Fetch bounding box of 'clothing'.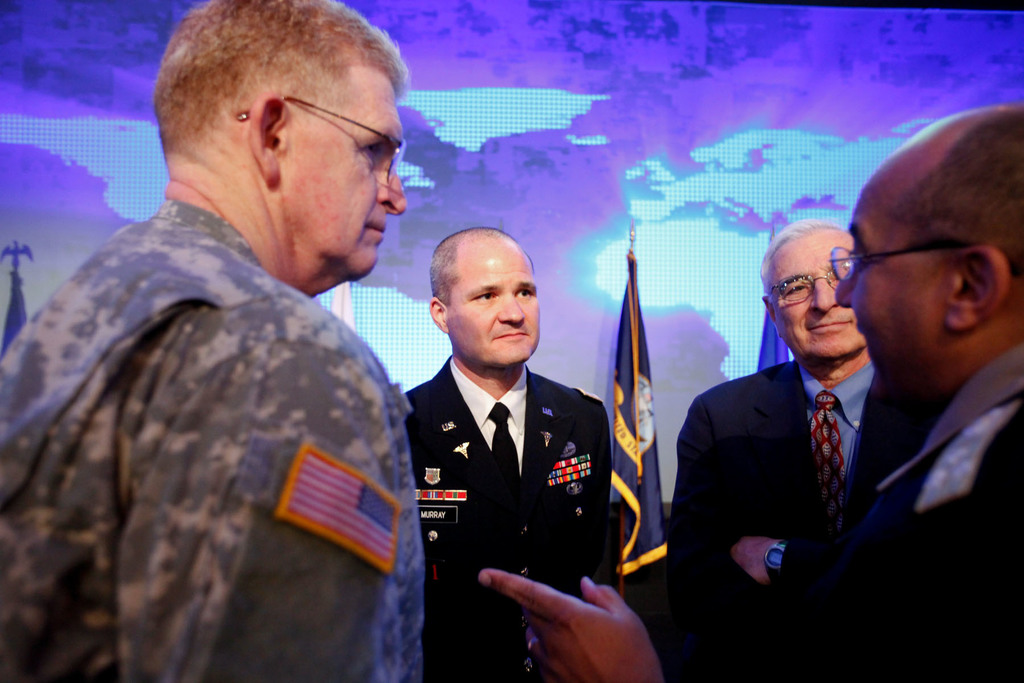
Bbox: x1=401 y1=357 x2=607 y2=682.
